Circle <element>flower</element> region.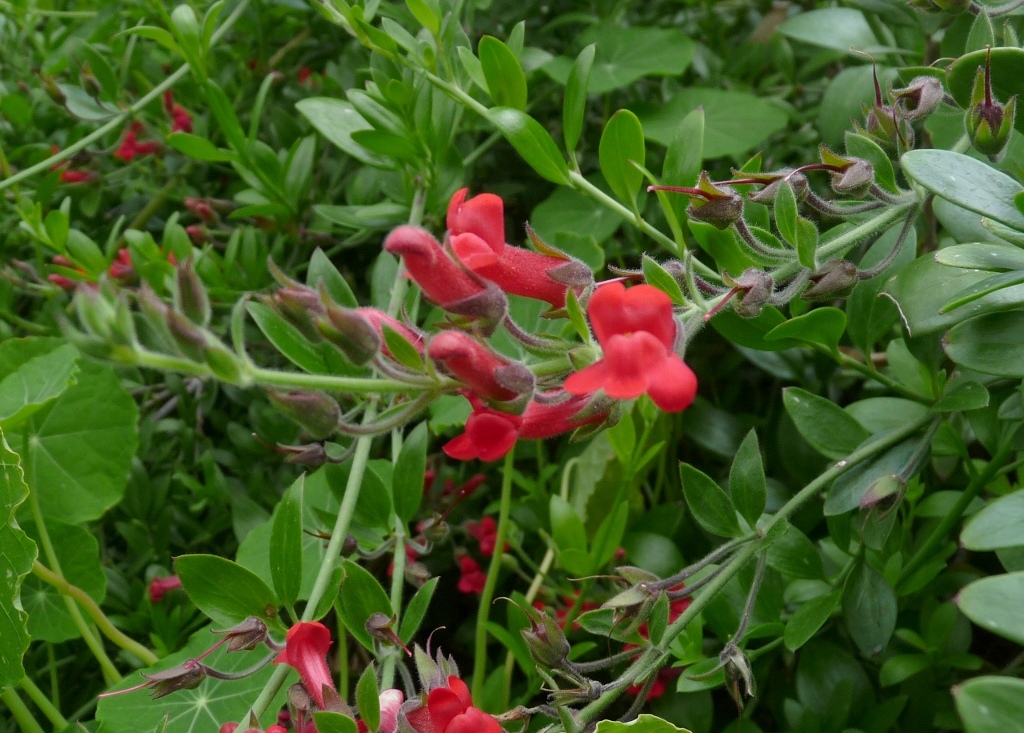
Region: [961,45,1013,141].
